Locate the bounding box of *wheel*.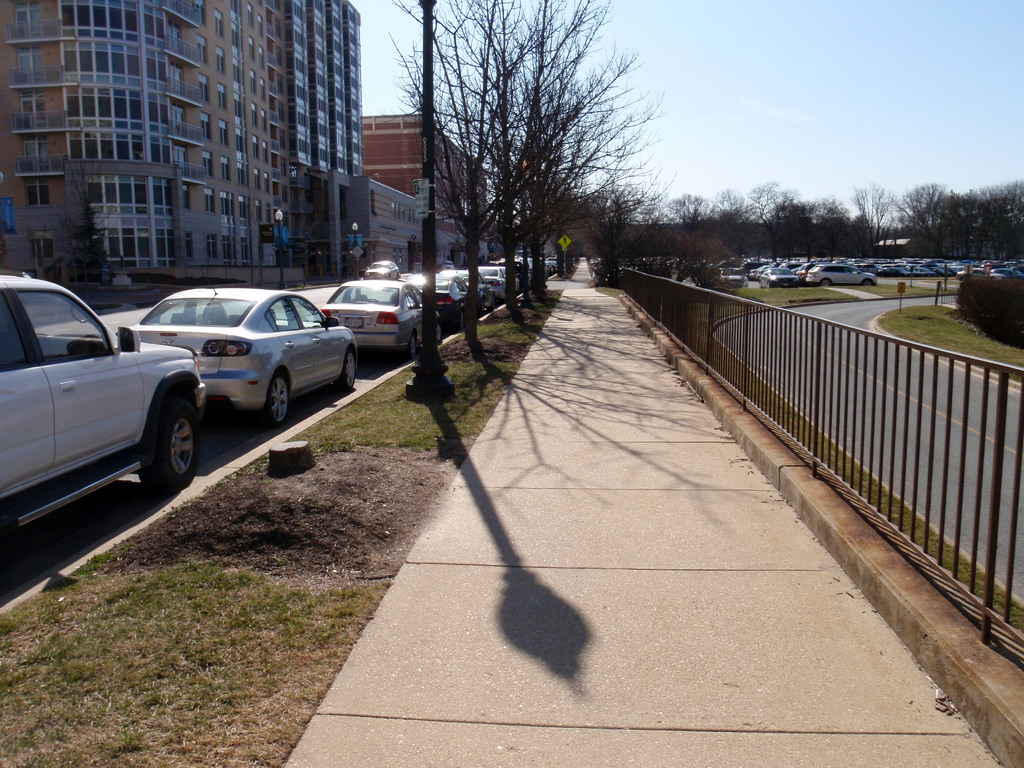
Bounding box: (left=434, top=321, right=443, bottom=341).
